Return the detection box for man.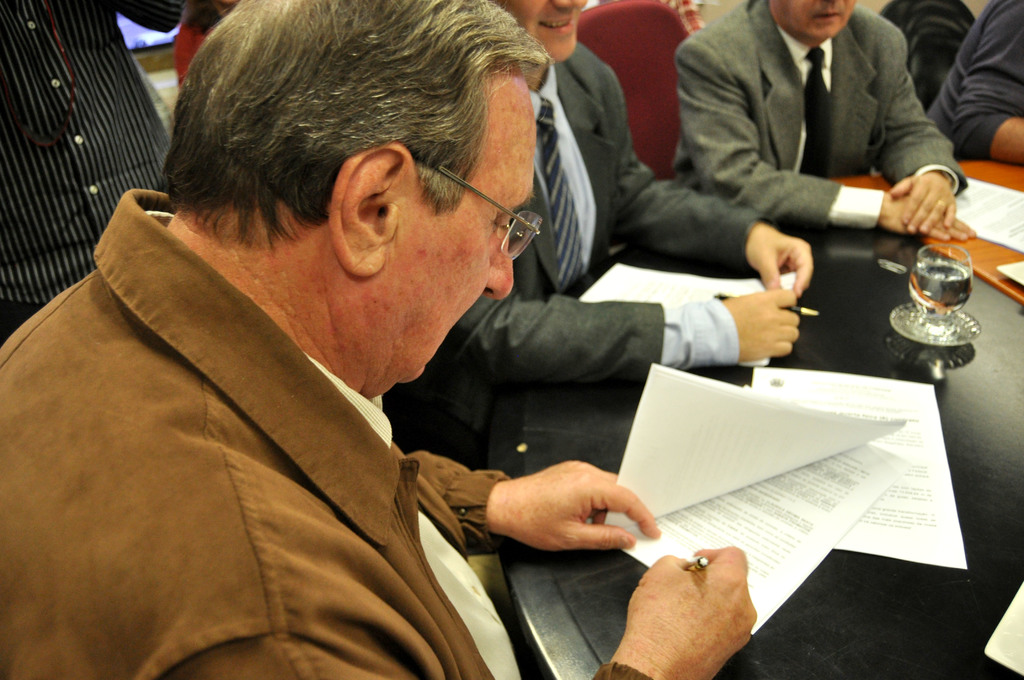
bbox(0, 0, 757, 679).
